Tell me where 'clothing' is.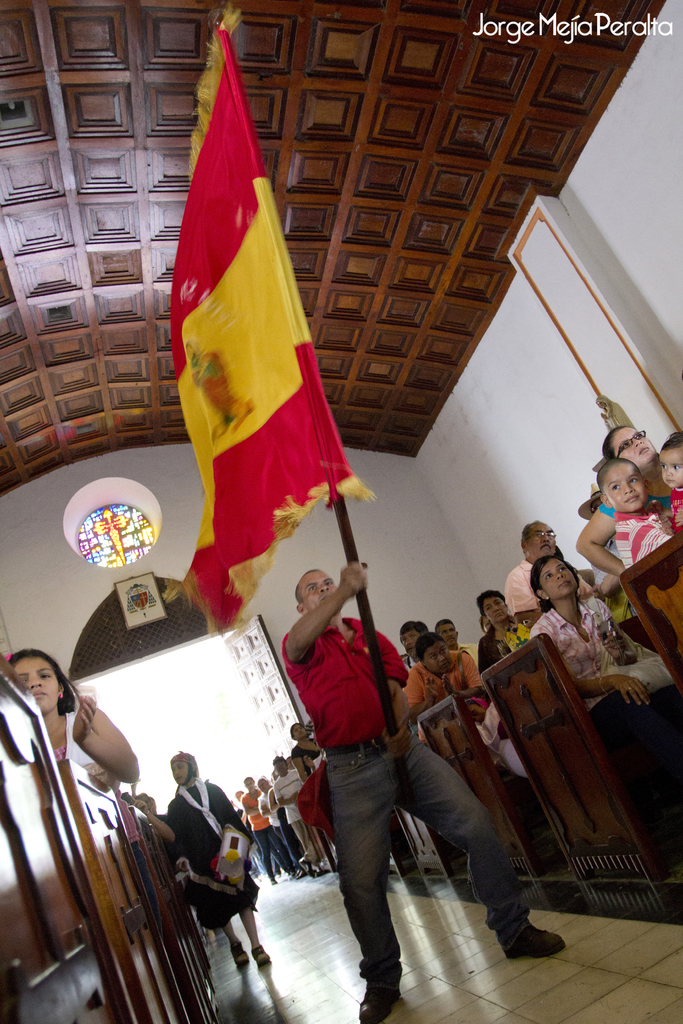
'clothing' is at rect(65, 707, 96, 767).
